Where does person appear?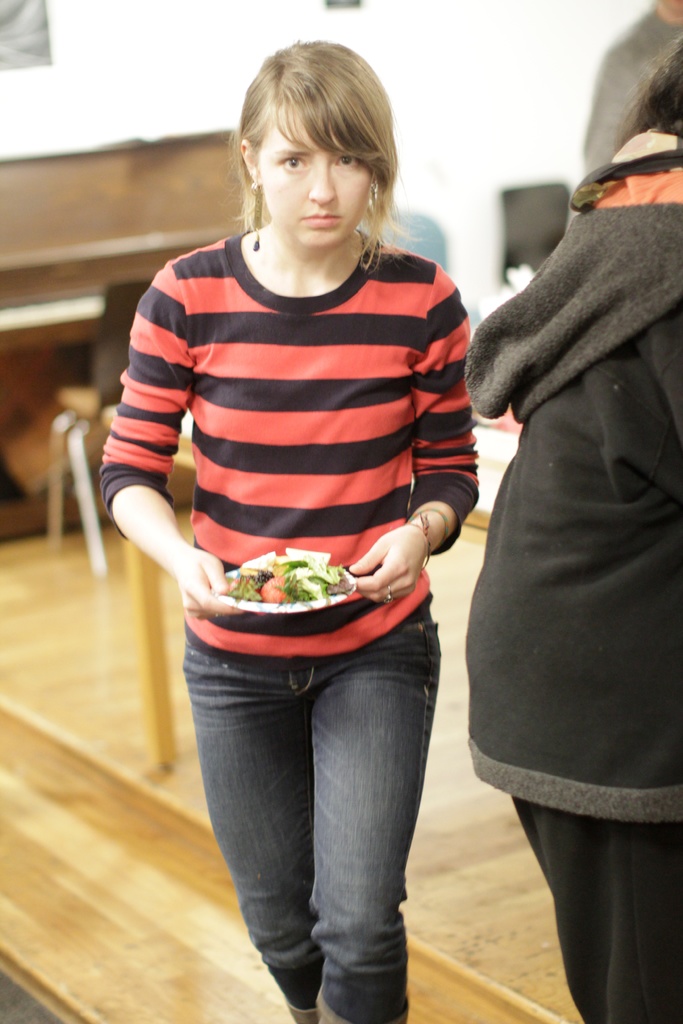
Appears at rect(460, 39, 682, 1023).
